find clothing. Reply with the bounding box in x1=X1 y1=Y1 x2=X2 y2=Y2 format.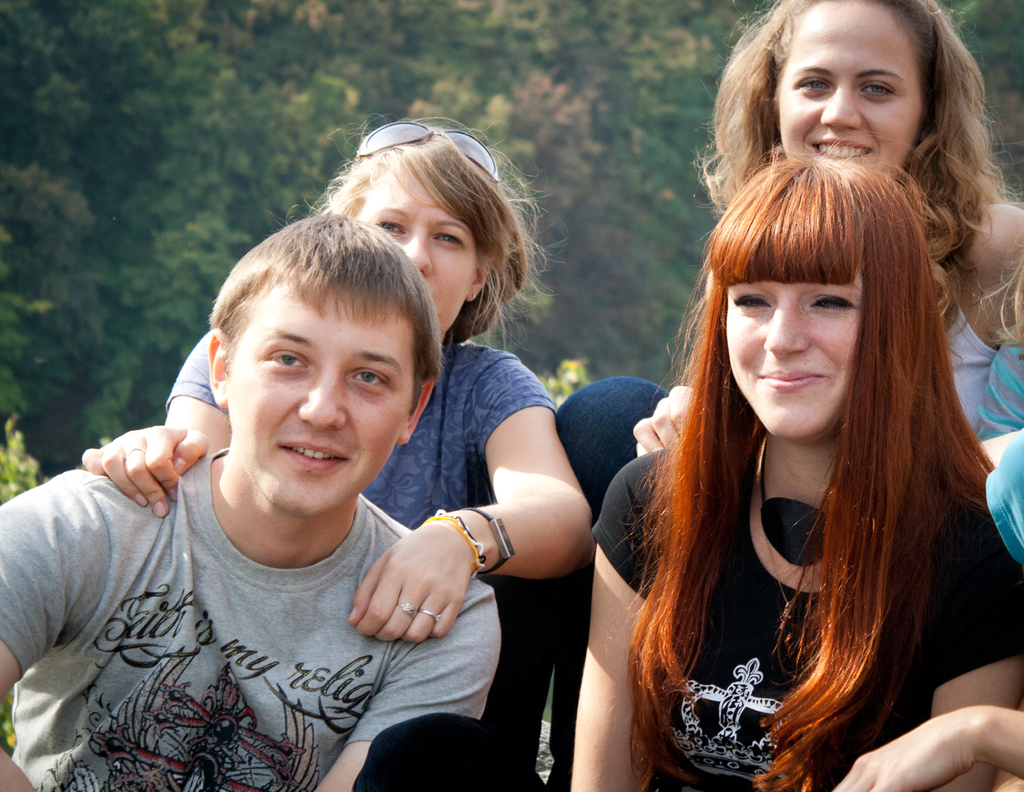
x1=536 y1=380 x2=678 y2=790.
